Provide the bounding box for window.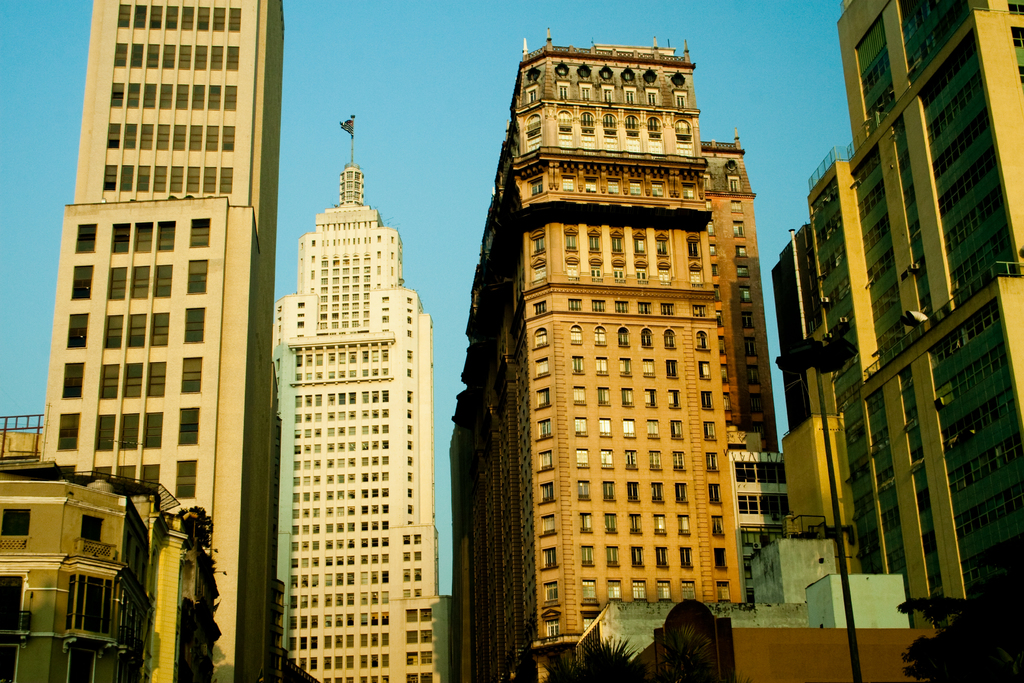
<box>405,654,417,666</box>.
